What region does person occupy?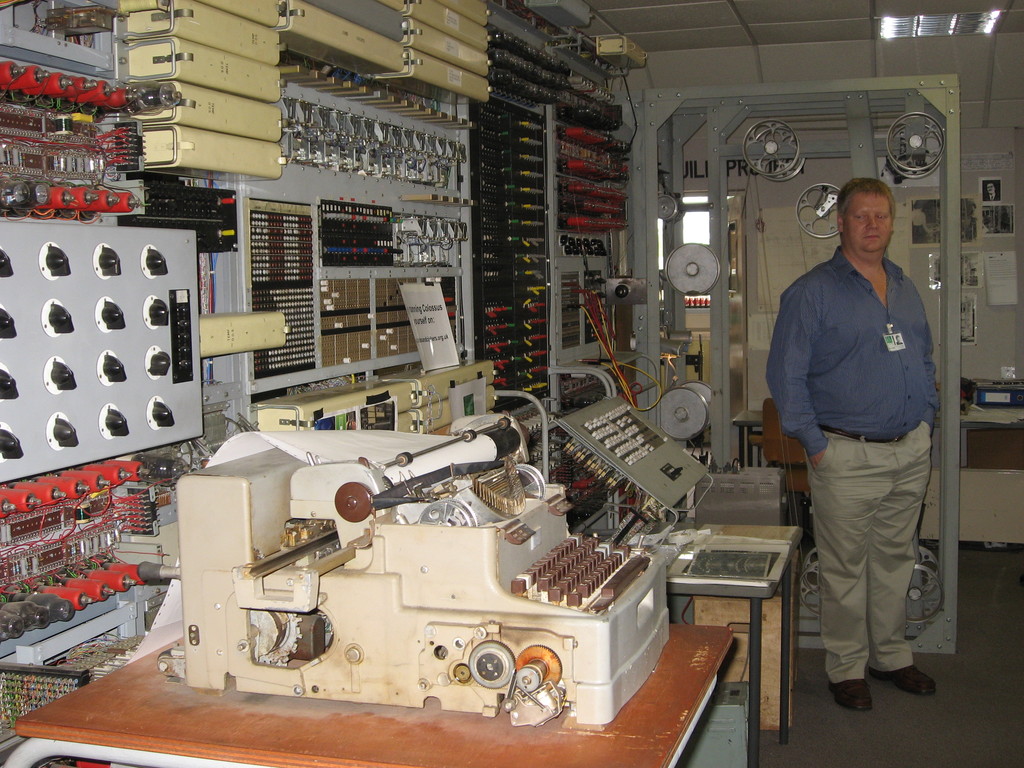
x1=771, y1=148, x2=952, y2=732.
